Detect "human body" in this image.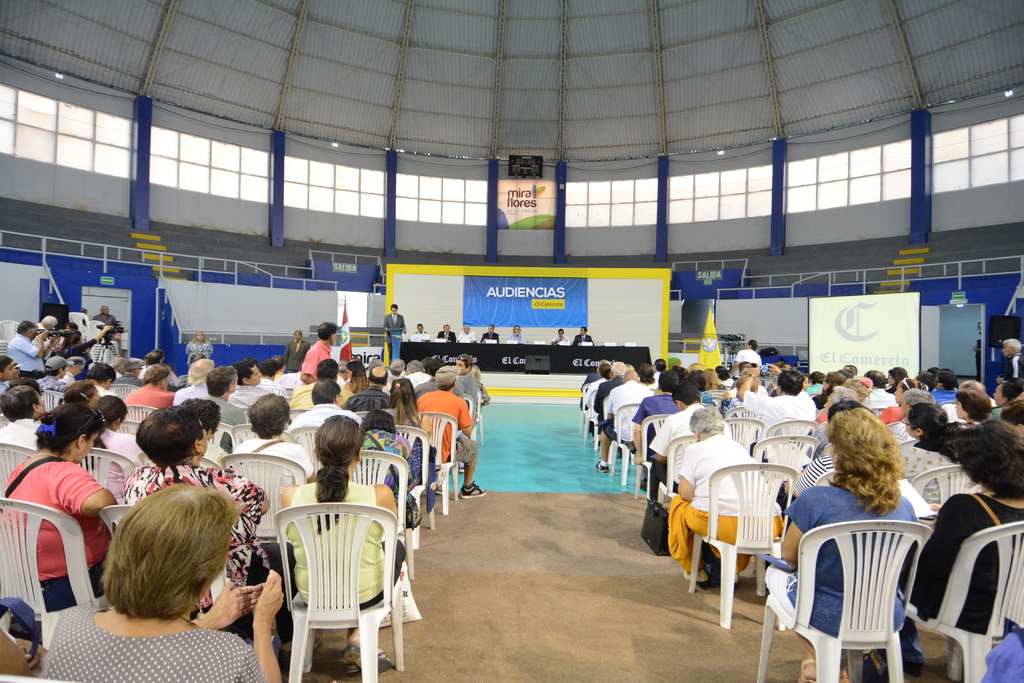
Detection: rect(411, 323, 428, 341).
